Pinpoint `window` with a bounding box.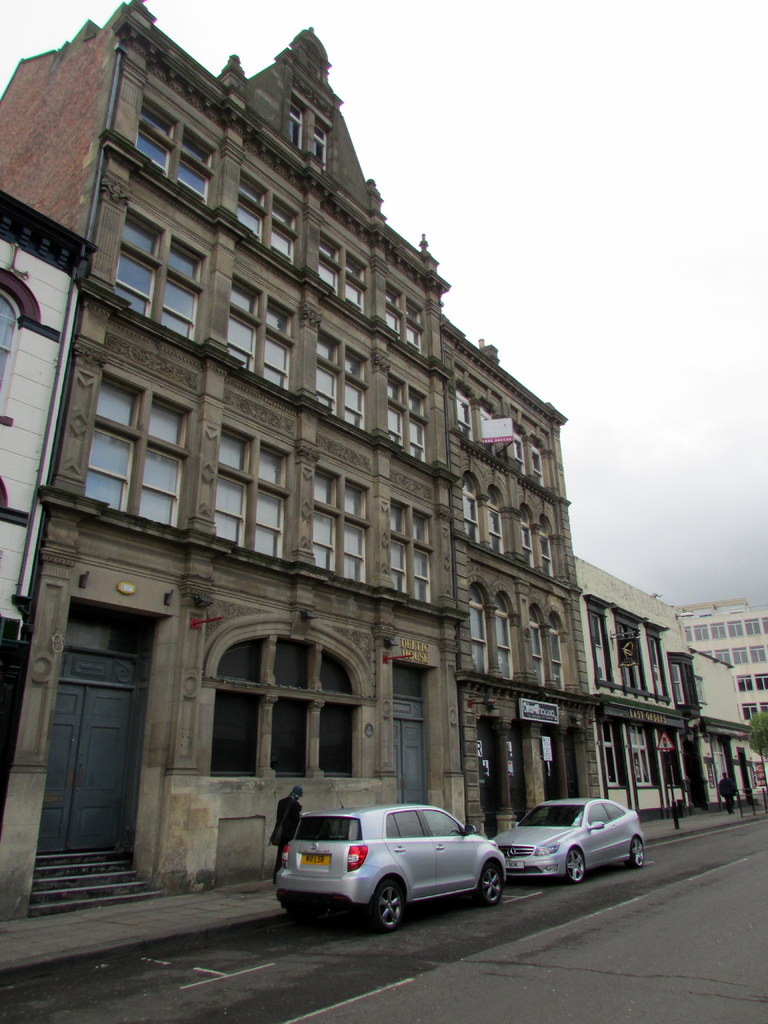
detection(474, 585, 520, 685).
